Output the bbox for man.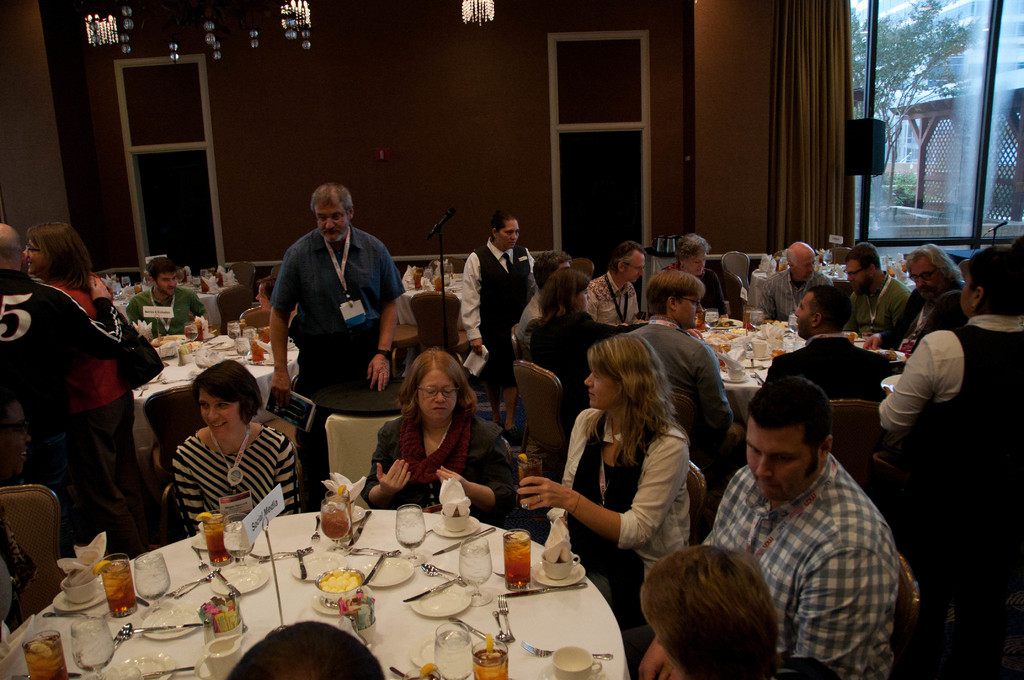
BBox(752, 236, 824, 314).
